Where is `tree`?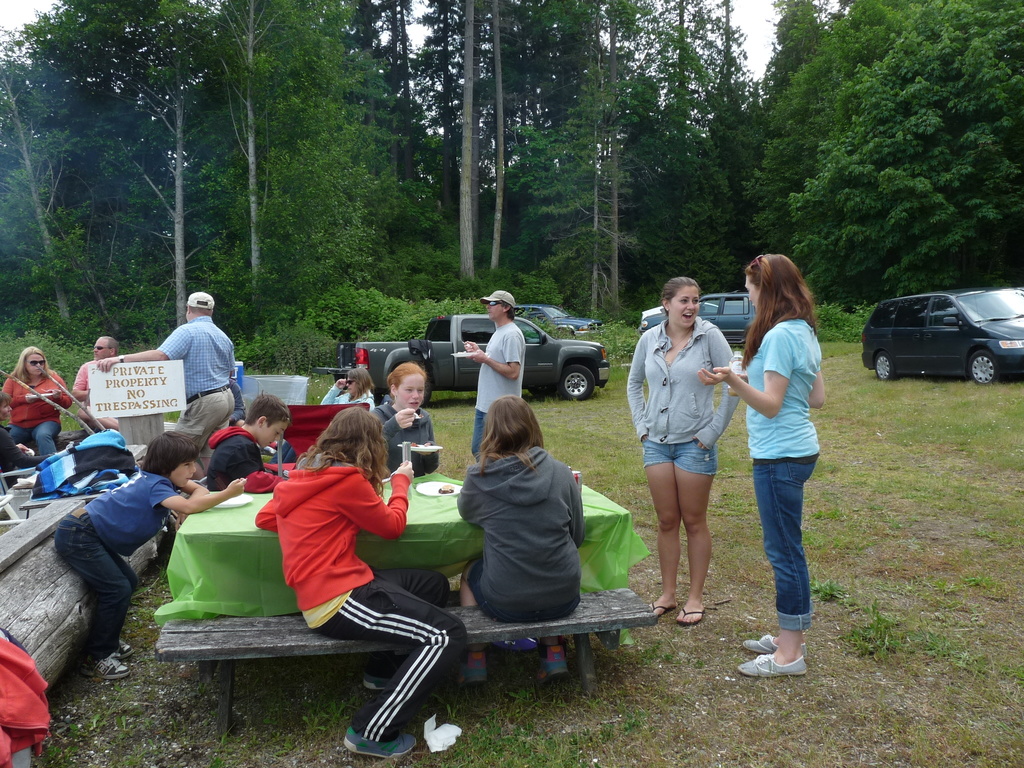
l=33, t=0, r=269, b=353.
